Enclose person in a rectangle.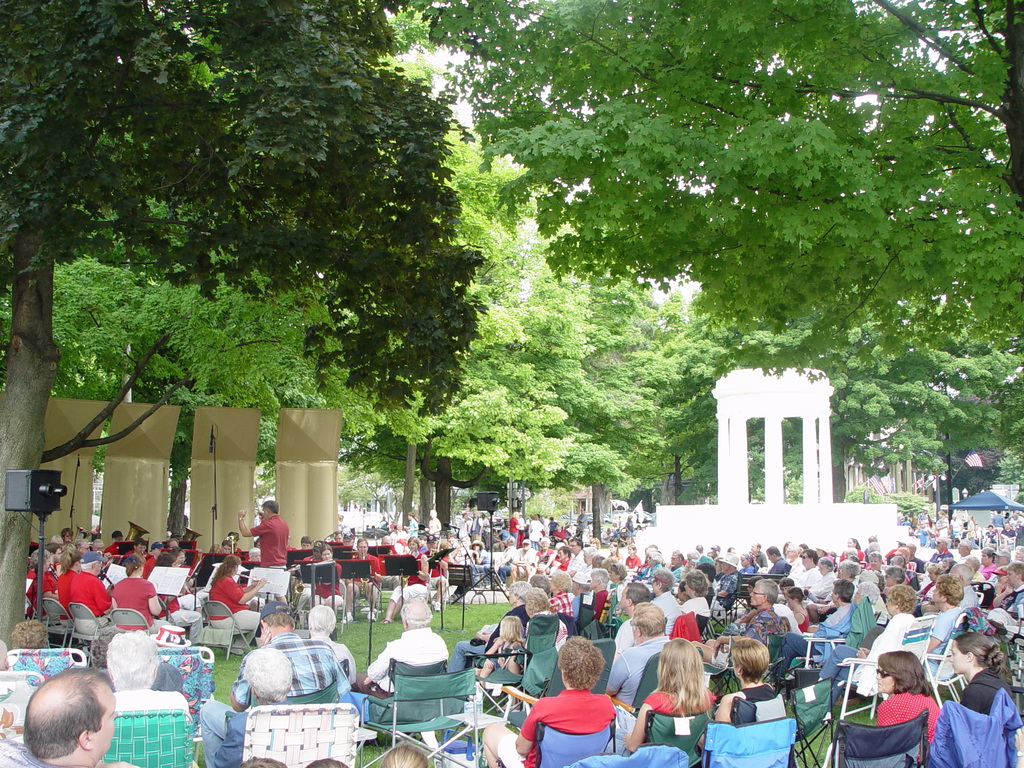
box=[308, 540, 349, 613].
